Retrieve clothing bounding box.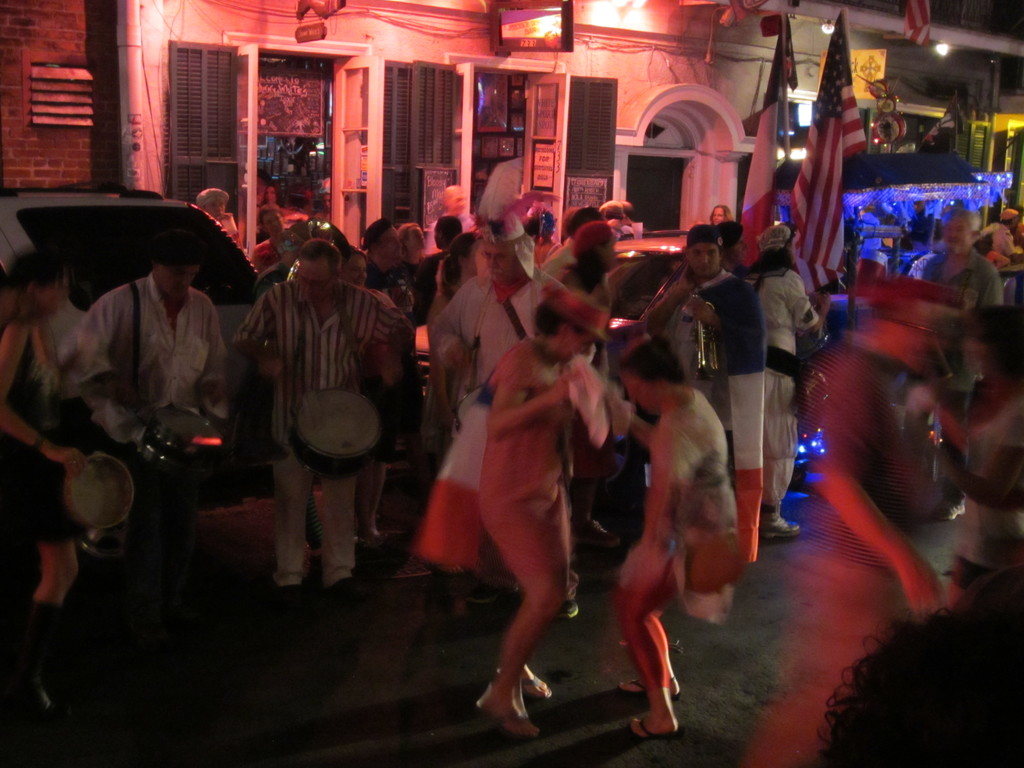
Bounding box: <region>991, 223, 1023, 261</region>.
